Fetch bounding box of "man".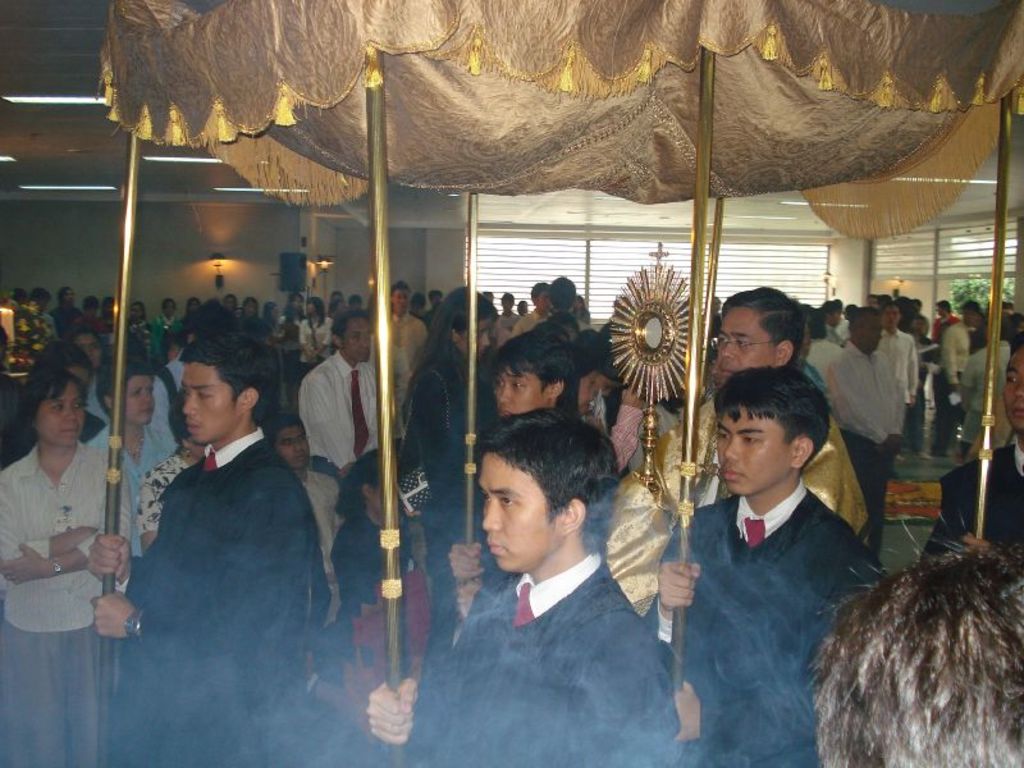
Bbox: 388:279:434:416.
